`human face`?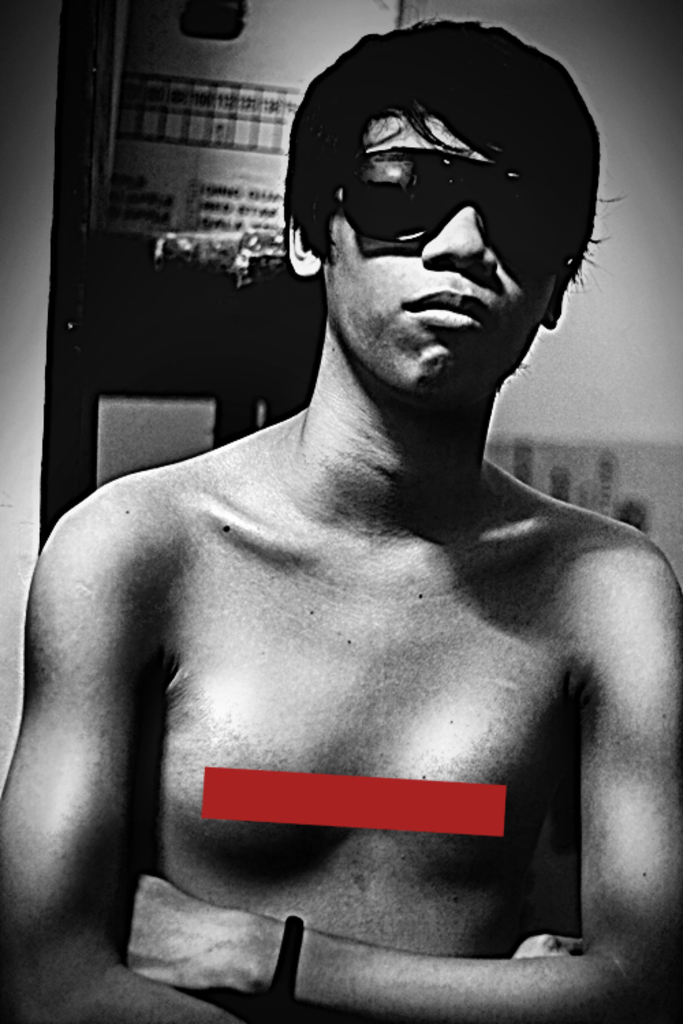
(x1=322, y1=108, x2=556, y2=393)
